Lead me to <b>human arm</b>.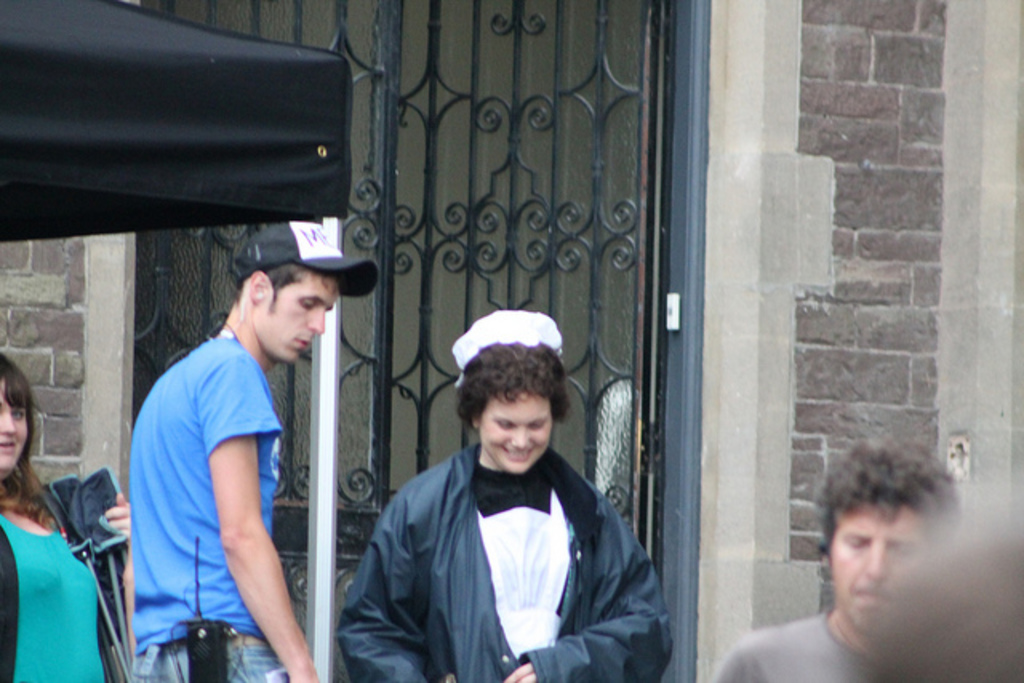
Lead to bbox=(498, 499, 674, 681).
